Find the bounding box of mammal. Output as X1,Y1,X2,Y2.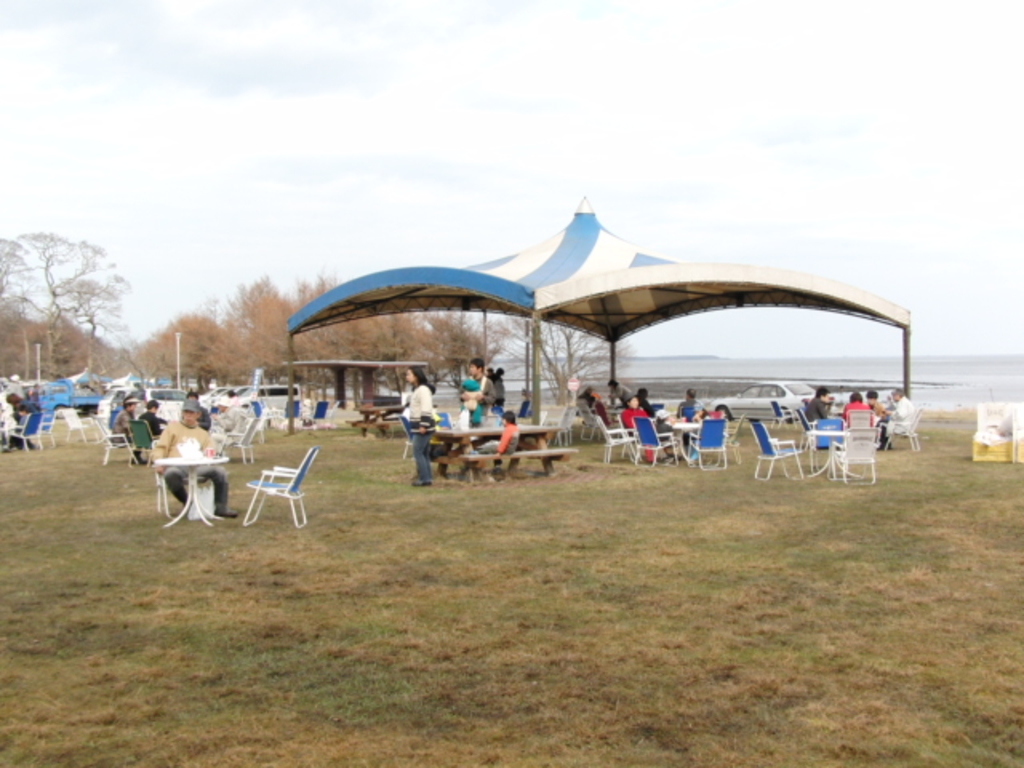
406,363,440,485.
